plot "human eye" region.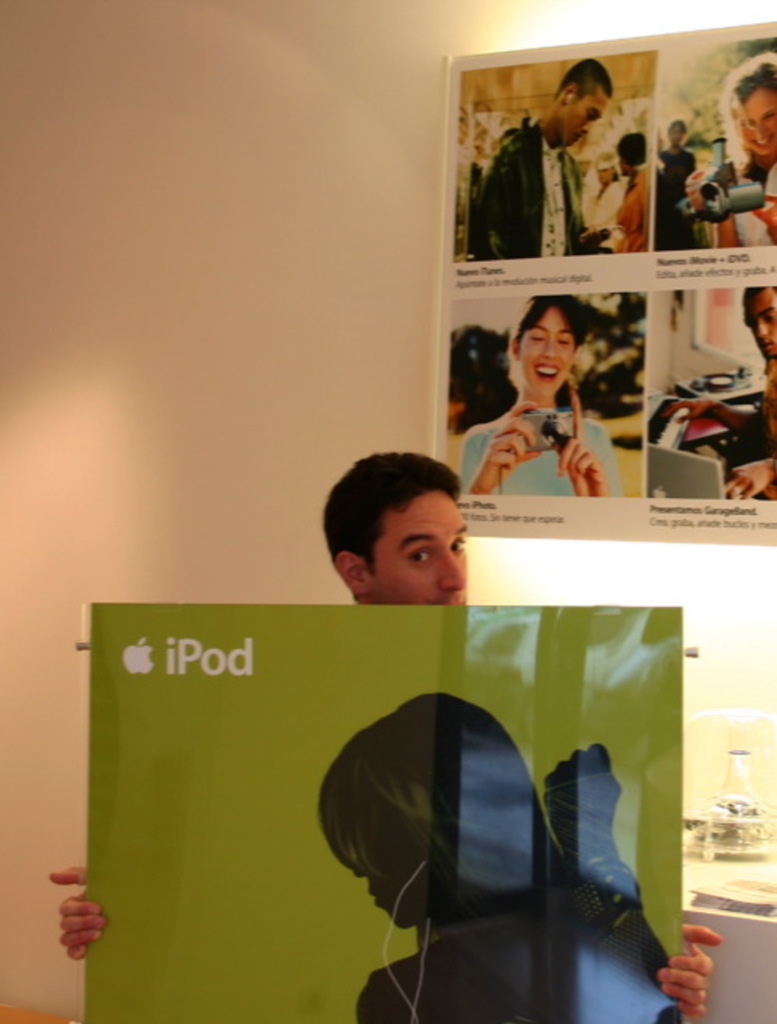
Plotted at bbox=(761, 314, 775, 331).
